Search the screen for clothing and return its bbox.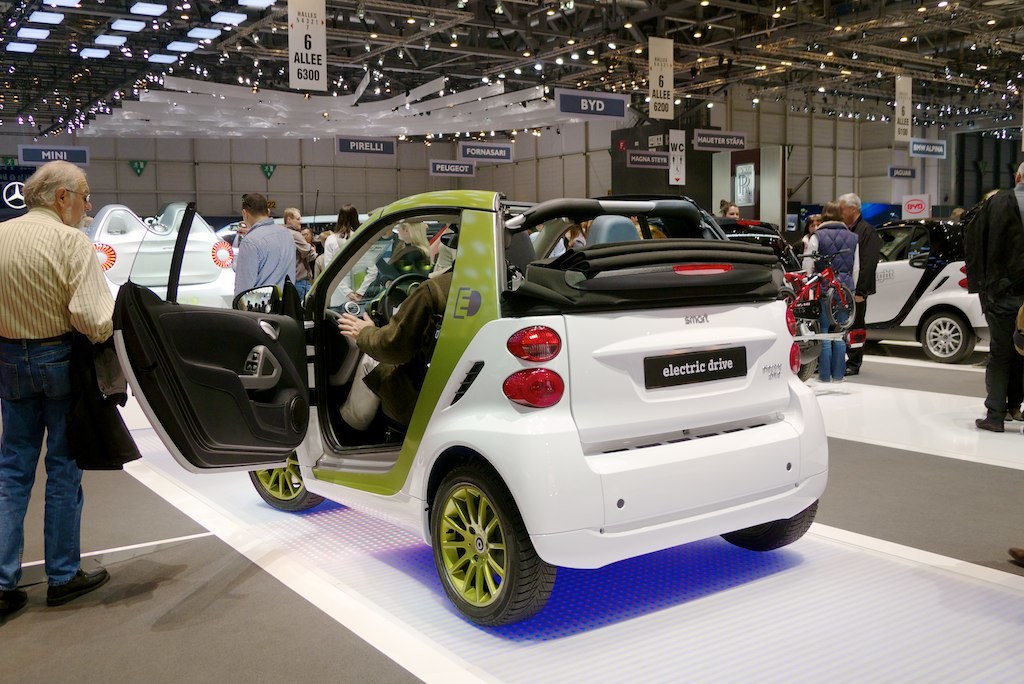
Found: left=322, top=234, right=357, bottom=272.
